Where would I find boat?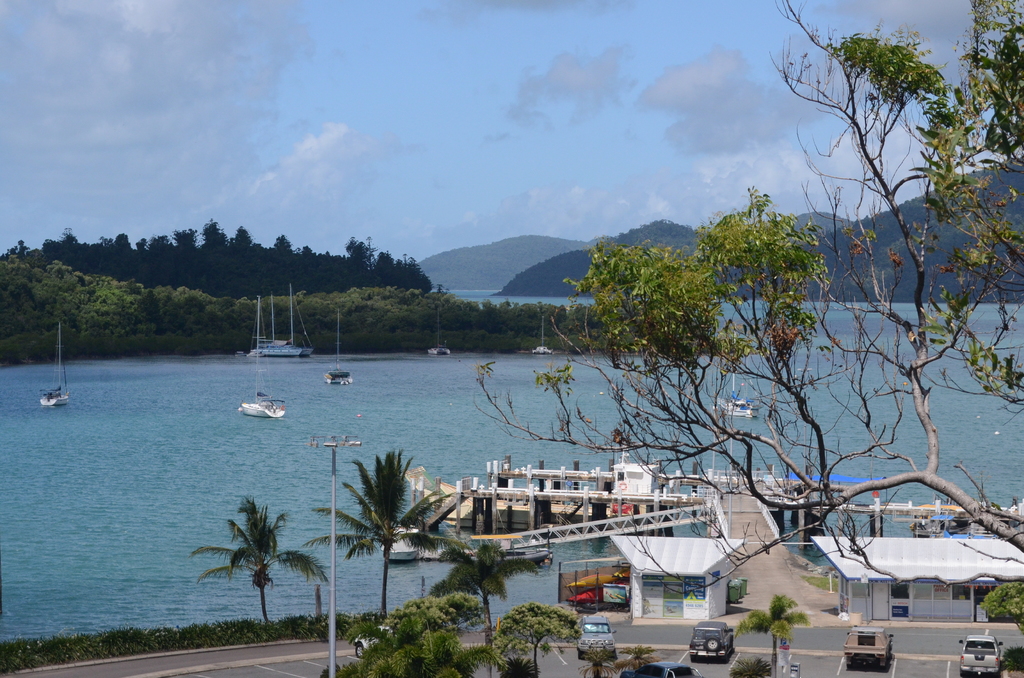
At locate(38, 315, 68, 407).
